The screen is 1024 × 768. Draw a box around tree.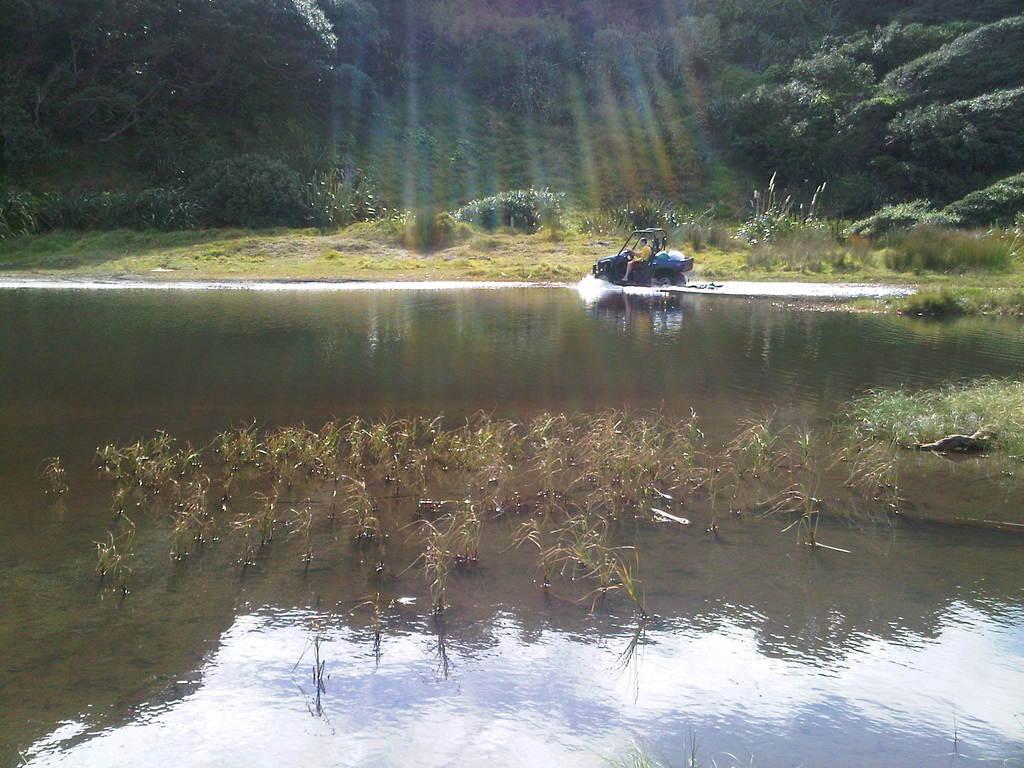
(x1=188, y1=151, x2=310, y2=230).
